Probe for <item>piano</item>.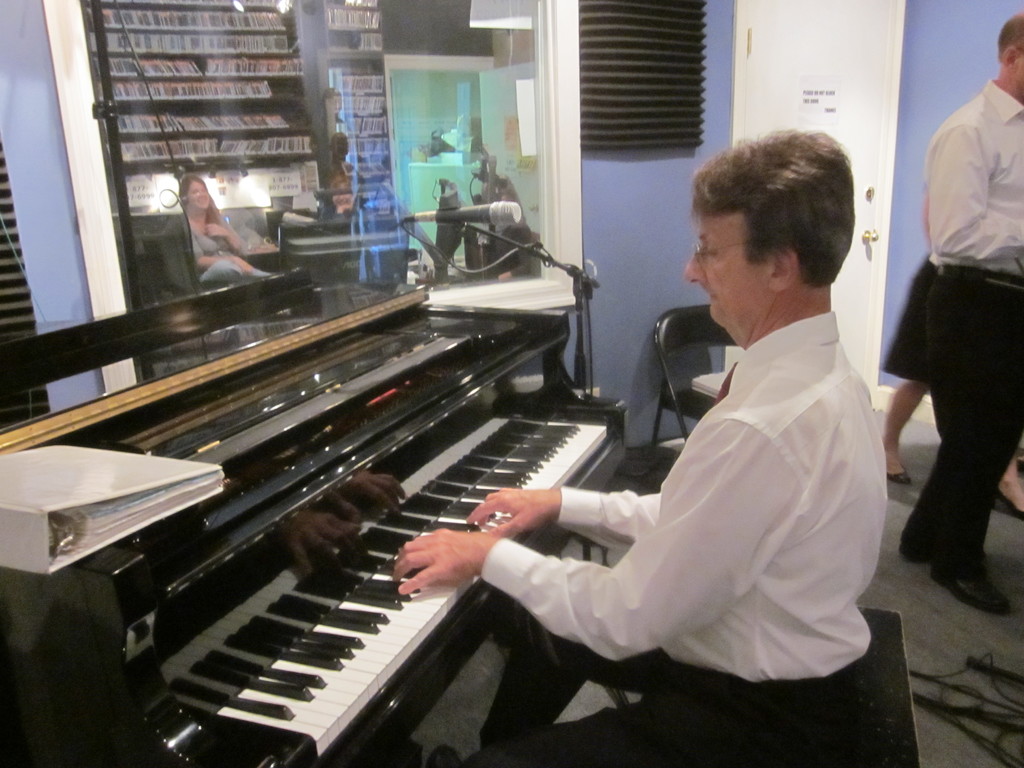
Probe result: region(0, 262, 636, 767).
